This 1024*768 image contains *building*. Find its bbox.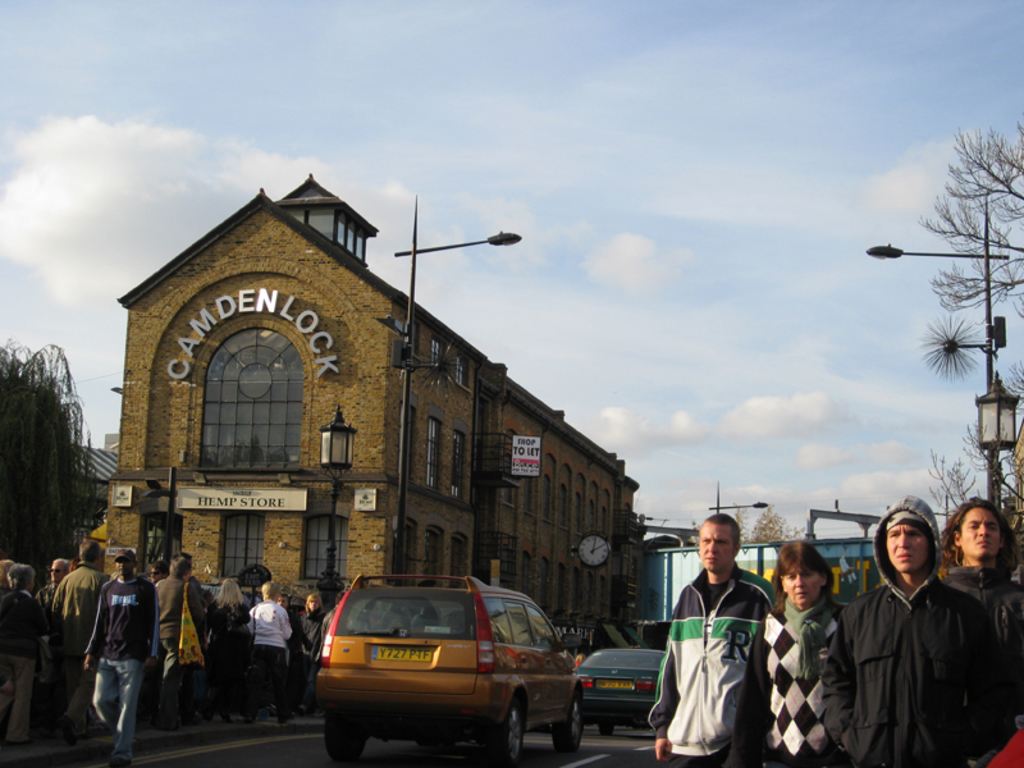
<box>110,179,659,636</box>.
